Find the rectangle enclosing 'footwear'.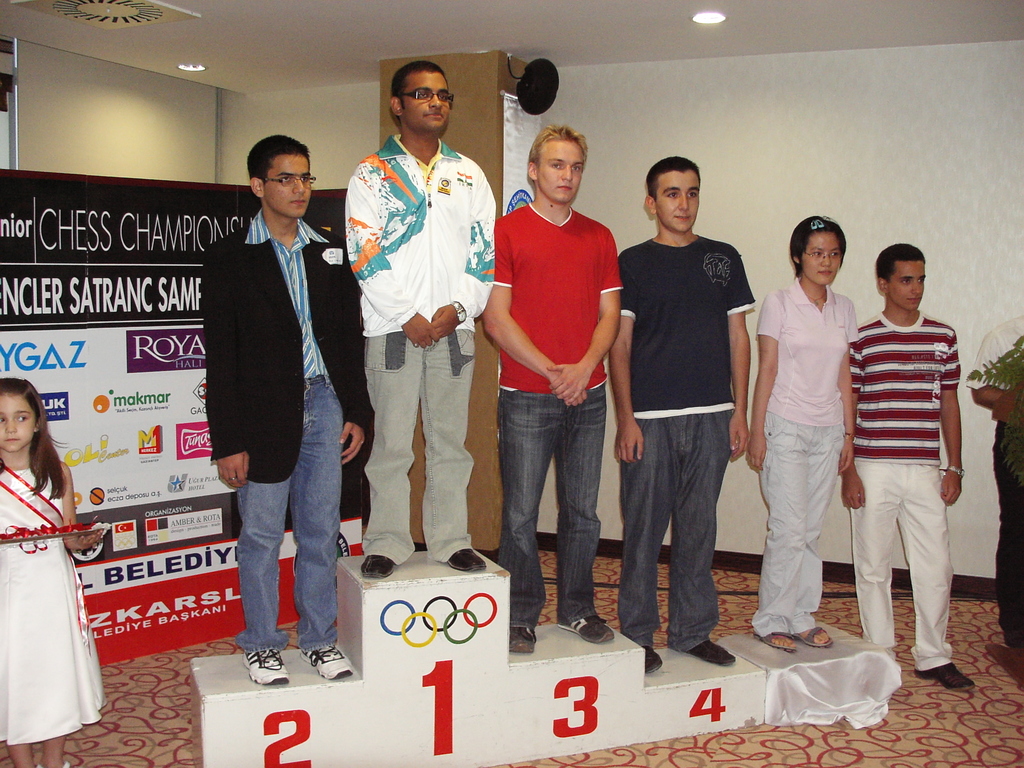
pyautogui.locateOnScreen(304, 645, 354, 680).
